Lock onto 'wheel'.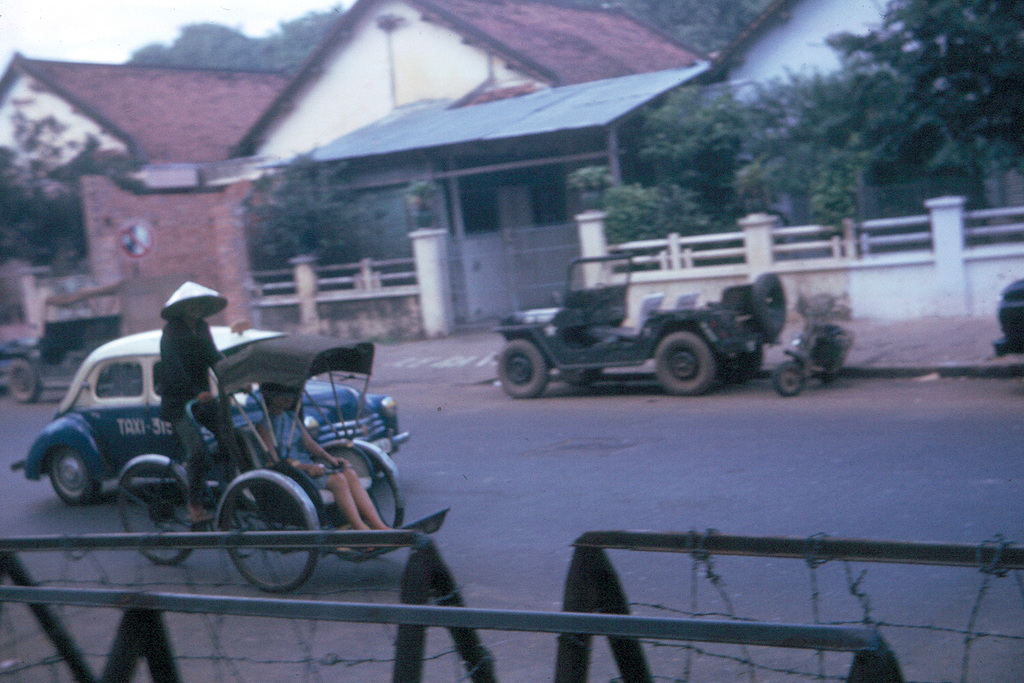
Locked: detection(658, 333, 717, 391).
